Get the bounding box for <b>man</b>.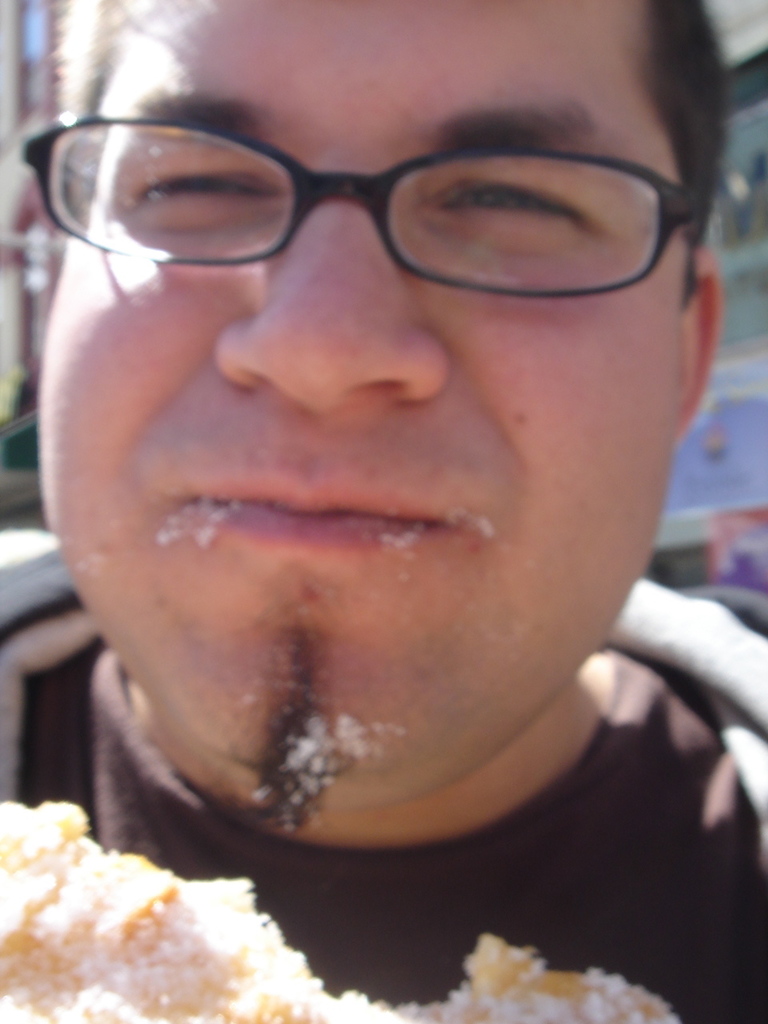
rect(0, 0, 767, 1023).
